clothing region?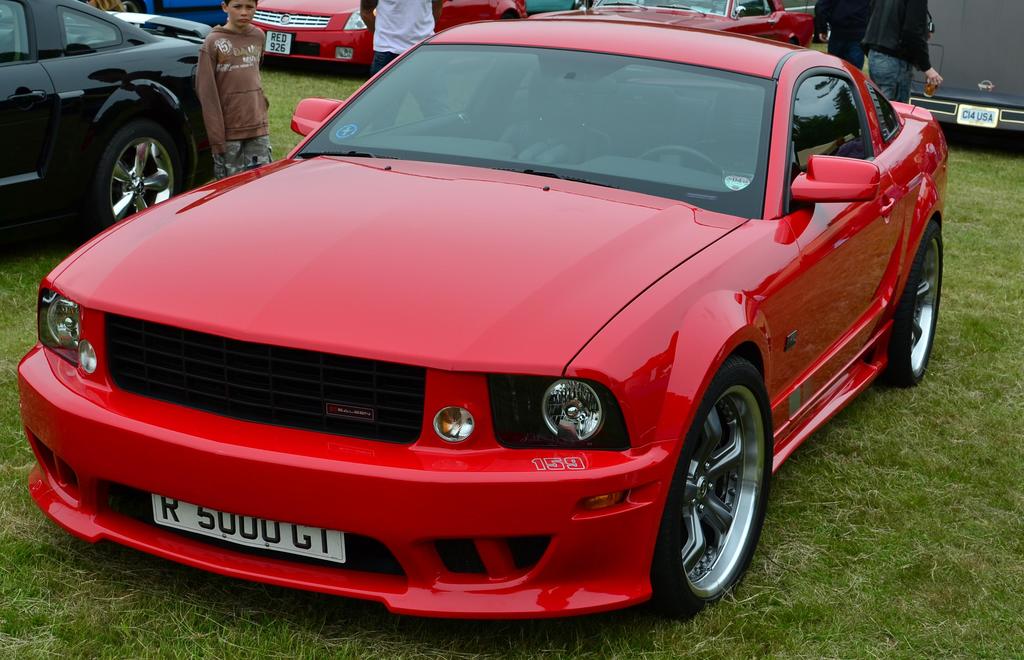
(x1=857, y1=0, x2=933, y2=113)
